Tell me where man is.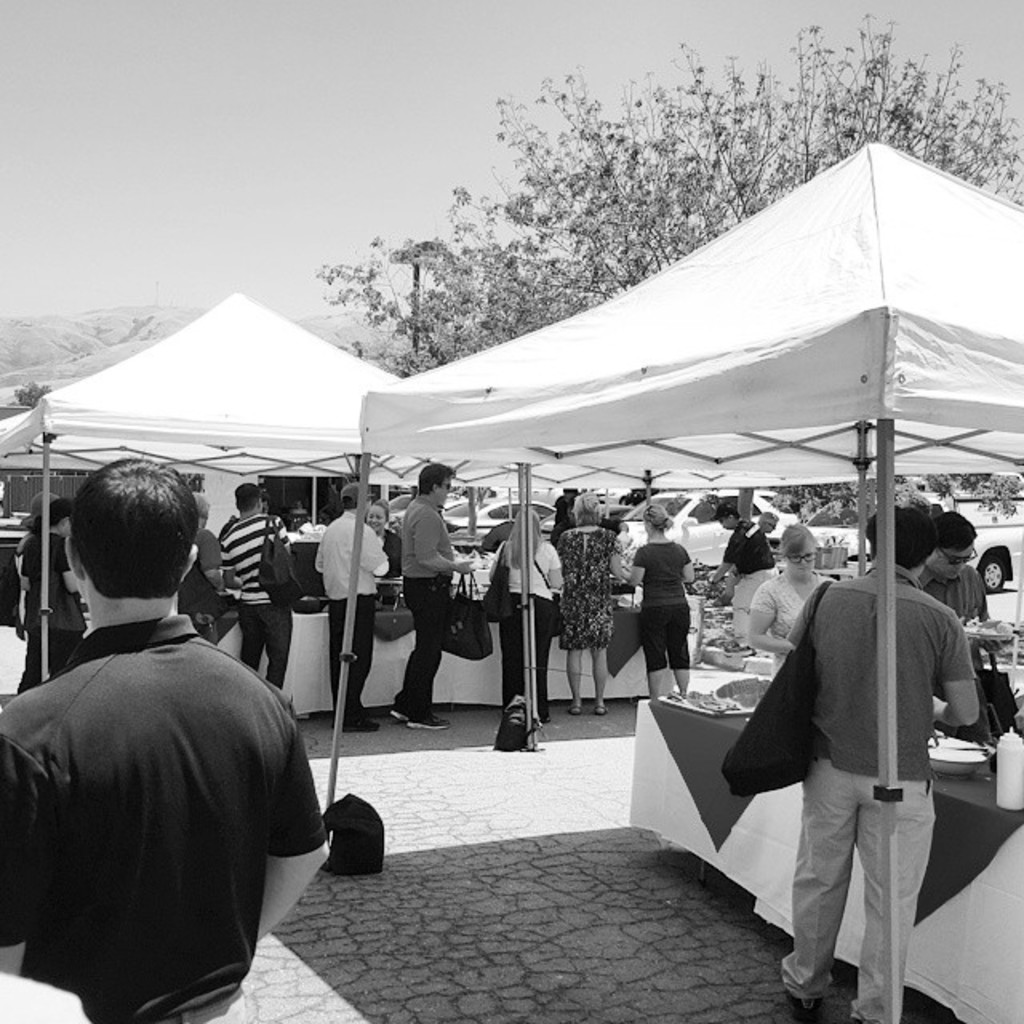
man is at select_region(315, 485, 390, 730).
